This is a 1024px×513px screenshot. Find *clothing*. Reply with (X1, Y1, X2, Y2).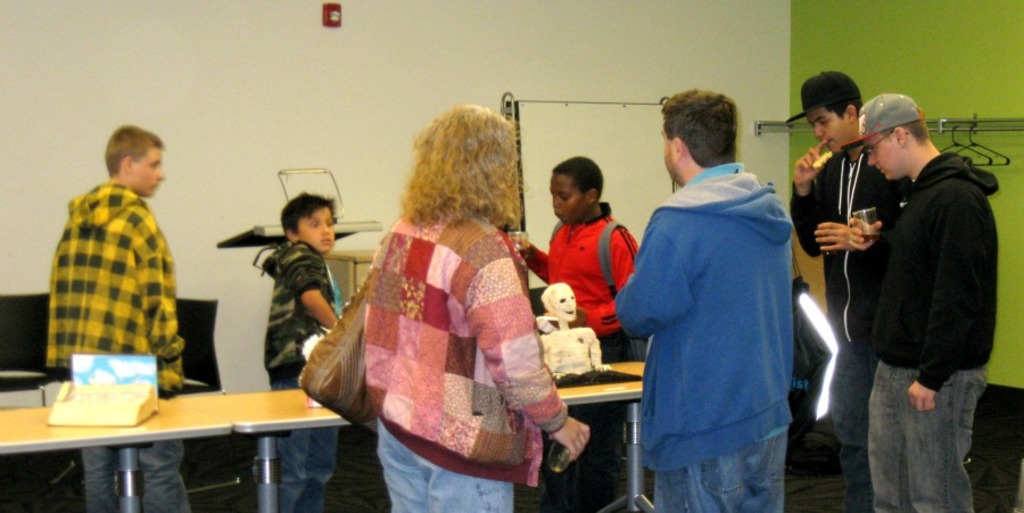
(354, 191, 571, 512).
